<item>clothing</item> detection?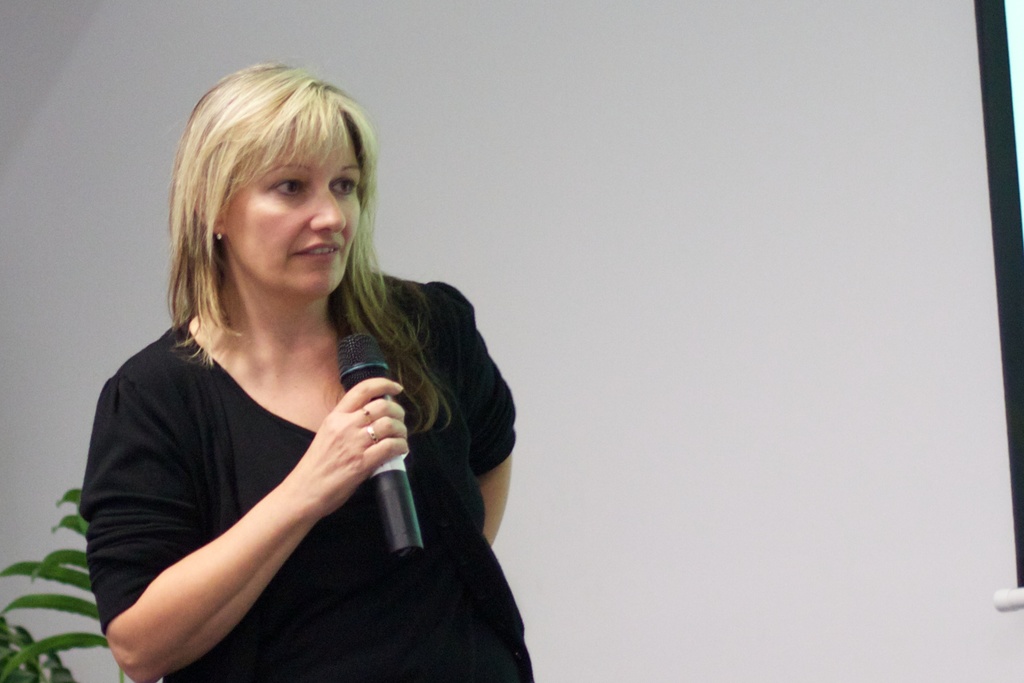
l=76, t=267, r=546, b=682
